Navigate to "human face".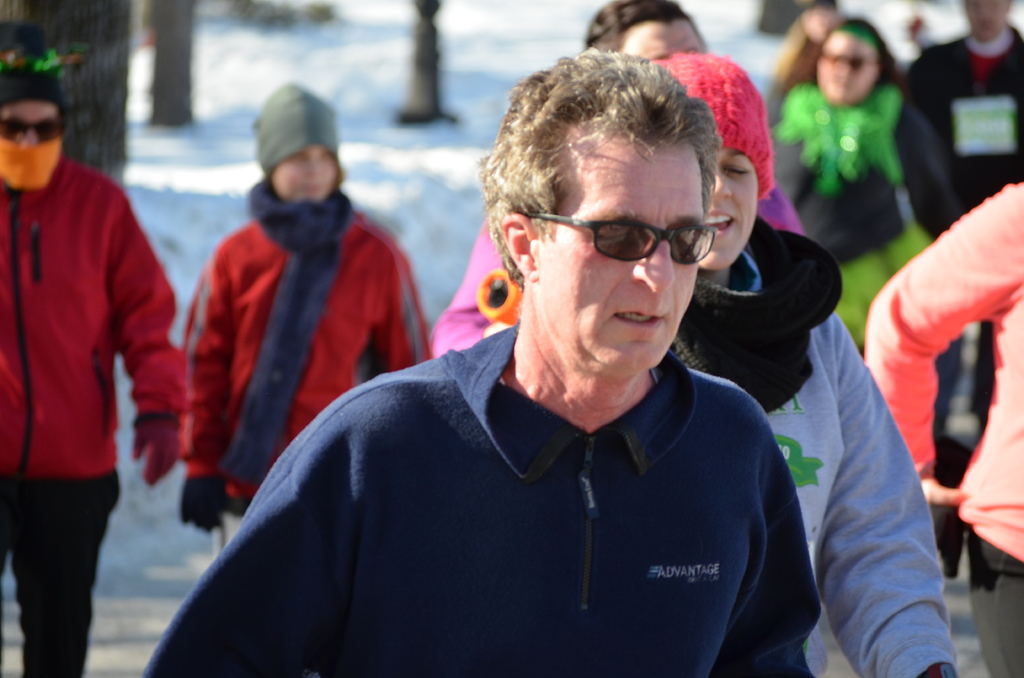
Navigation target: 4:104:56:151.
